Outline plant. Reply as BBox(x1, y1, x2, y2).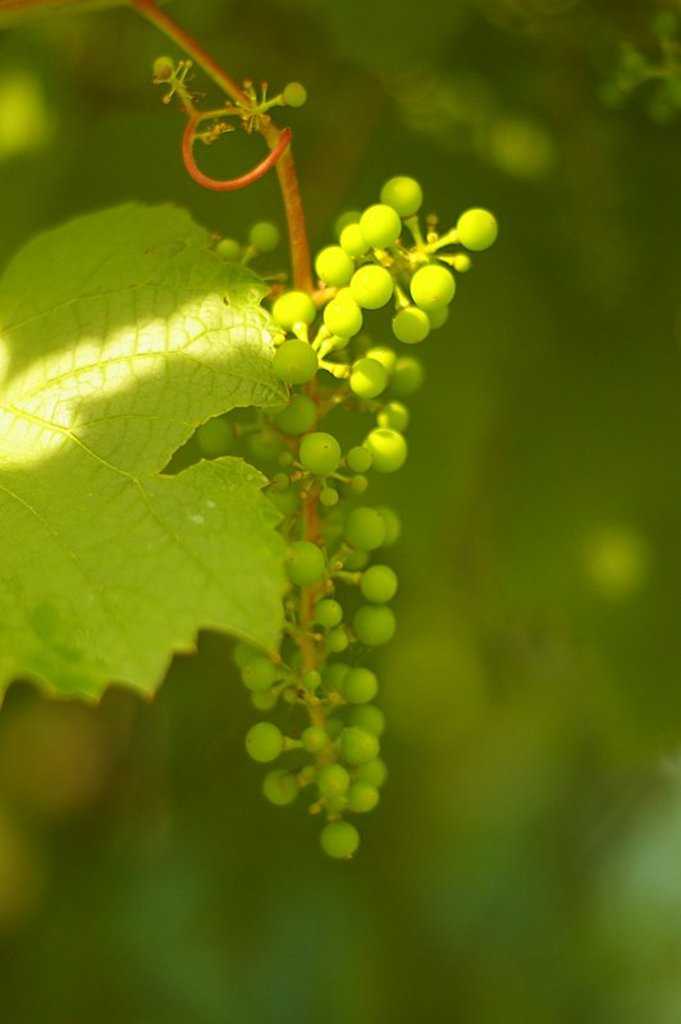
BBox(0, 0, 499, 858).
